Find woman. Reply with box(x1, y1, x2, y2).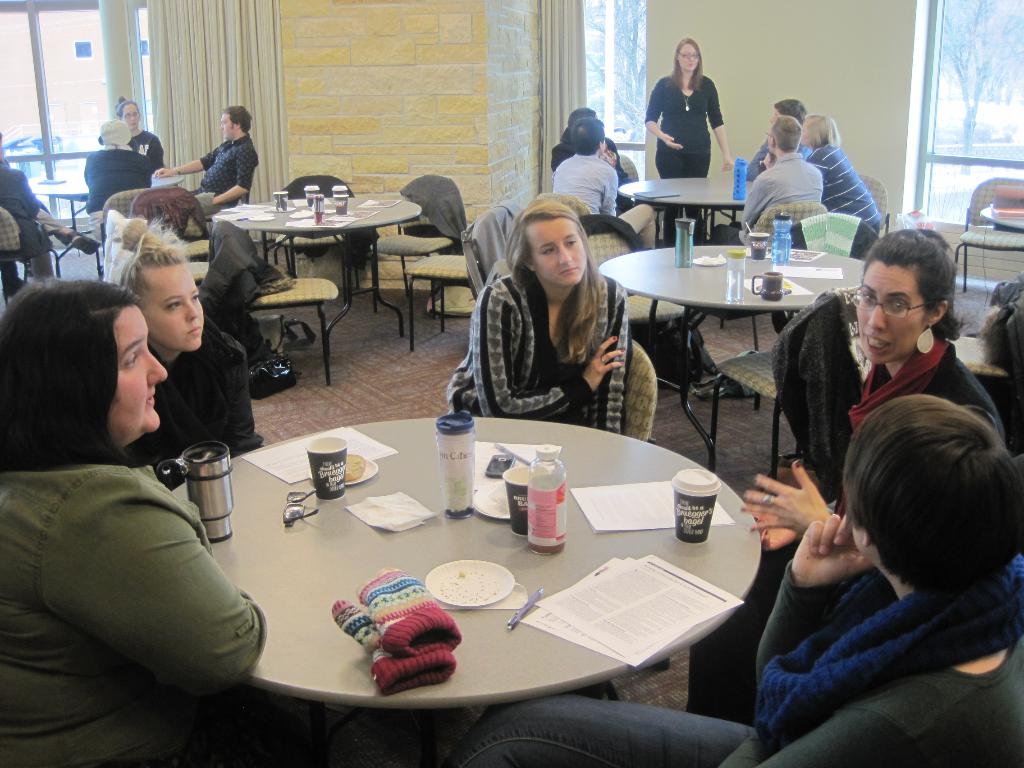
box(461, 195, 642, 435).
